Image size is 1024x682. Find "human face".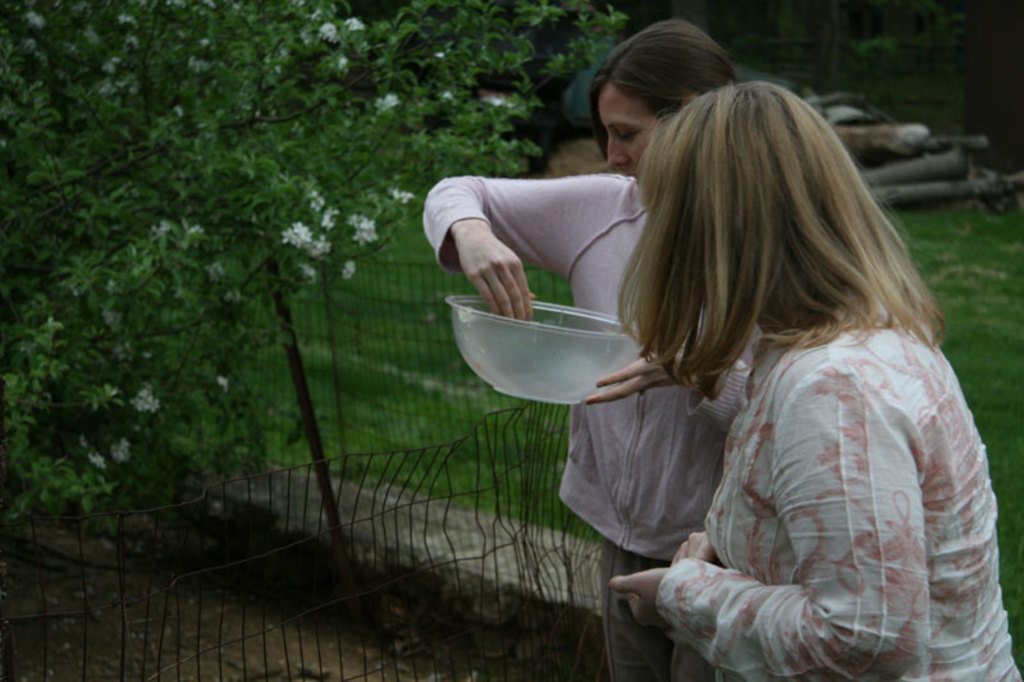
left=596, top=75, right=664, bottom=184.
